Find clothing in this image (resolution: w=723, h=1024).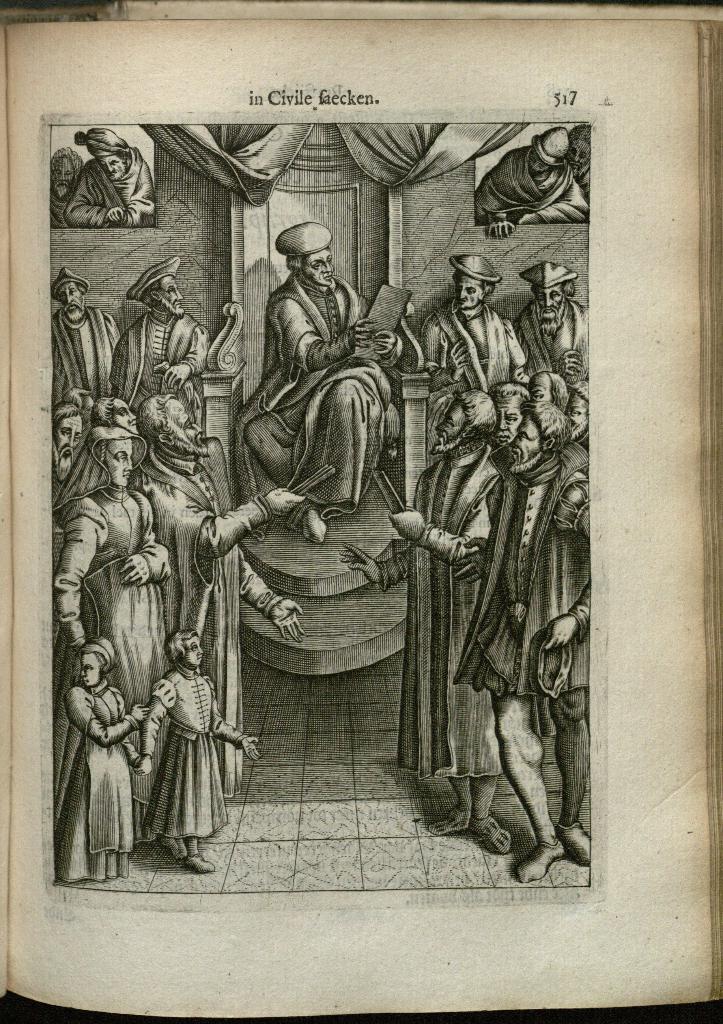
<region>52, 307, 122, 410</region>.
